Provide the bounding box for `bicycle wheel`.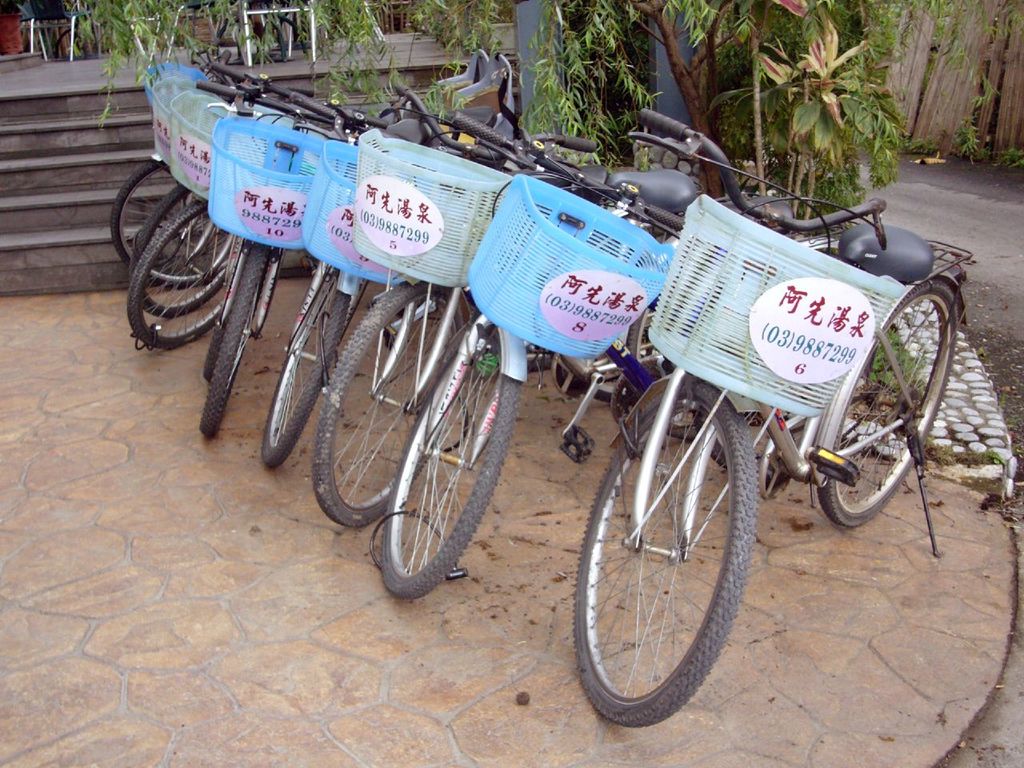
region(381, 321, 521, 599).
